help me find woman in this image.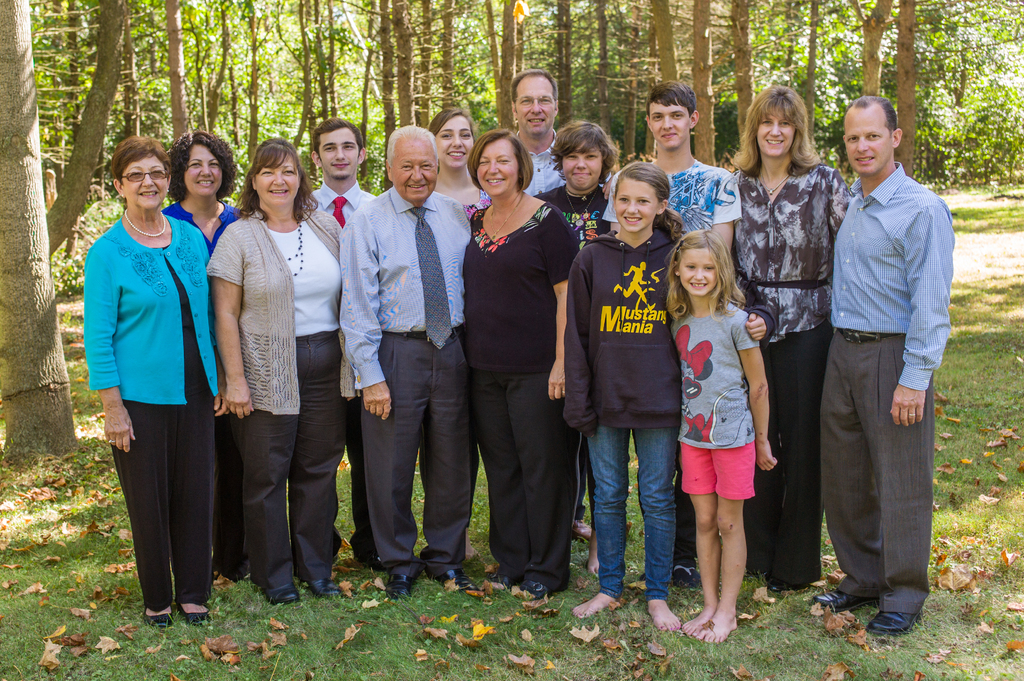
Found it: (left=461, top=125, right=588, bottom=602).
